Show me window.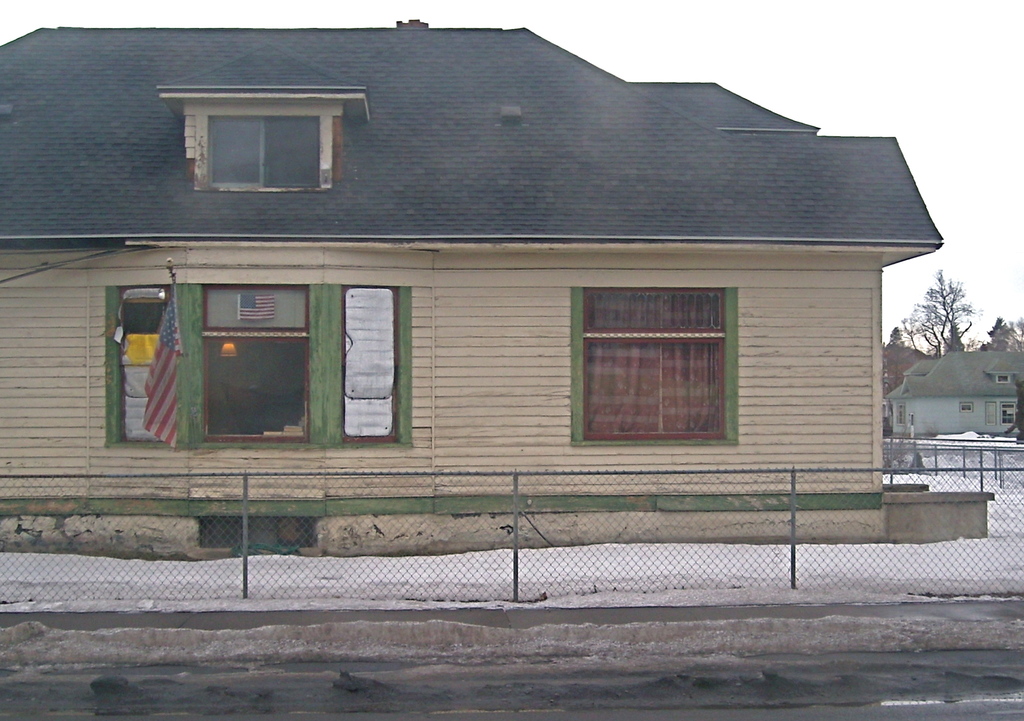
window is here: 199/112/328/191.
